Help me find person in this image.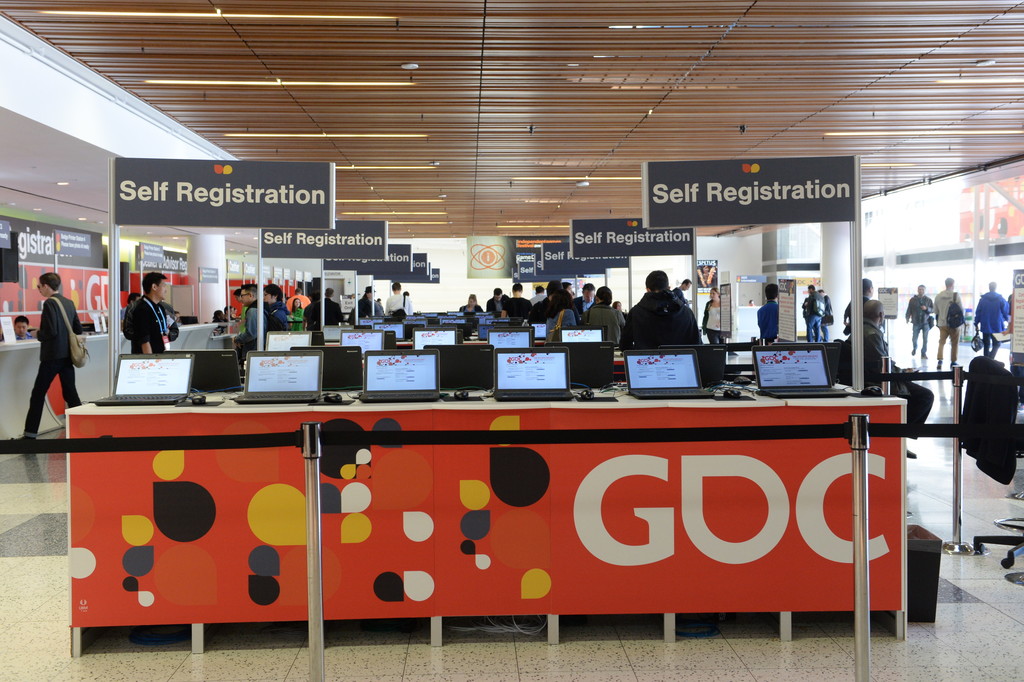
Found it: left=12, top=319, right=40, bottom=338.
